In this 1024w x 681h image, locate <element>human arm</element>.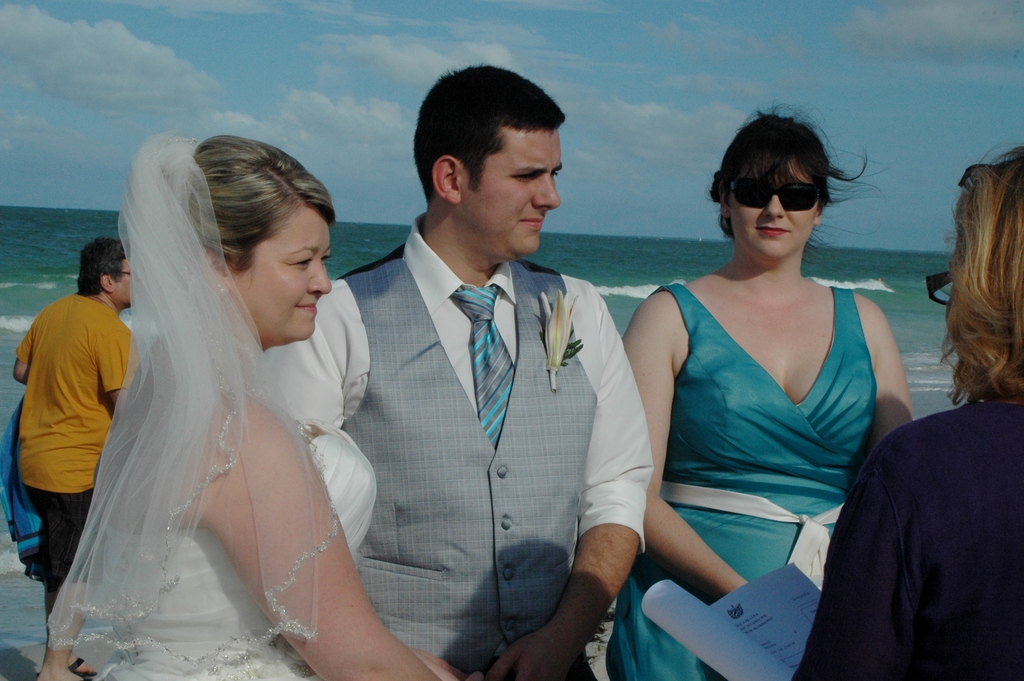
Bounding box: bbox=[102, 322, 139, 414].
